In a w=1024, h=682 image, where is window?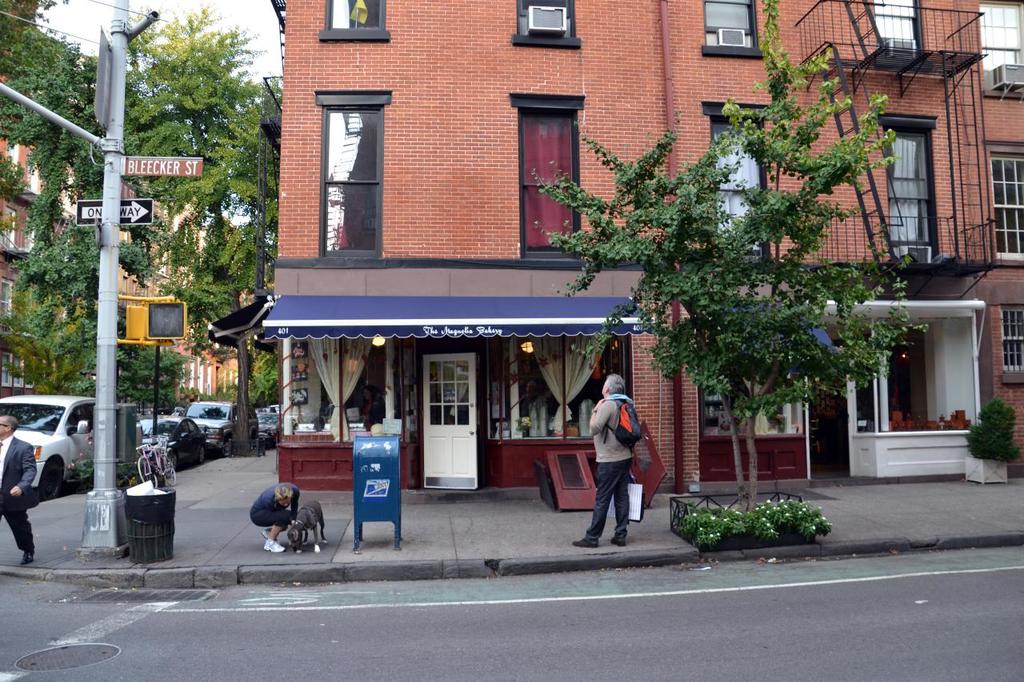
bbox(981, 0, 1022, 98).
